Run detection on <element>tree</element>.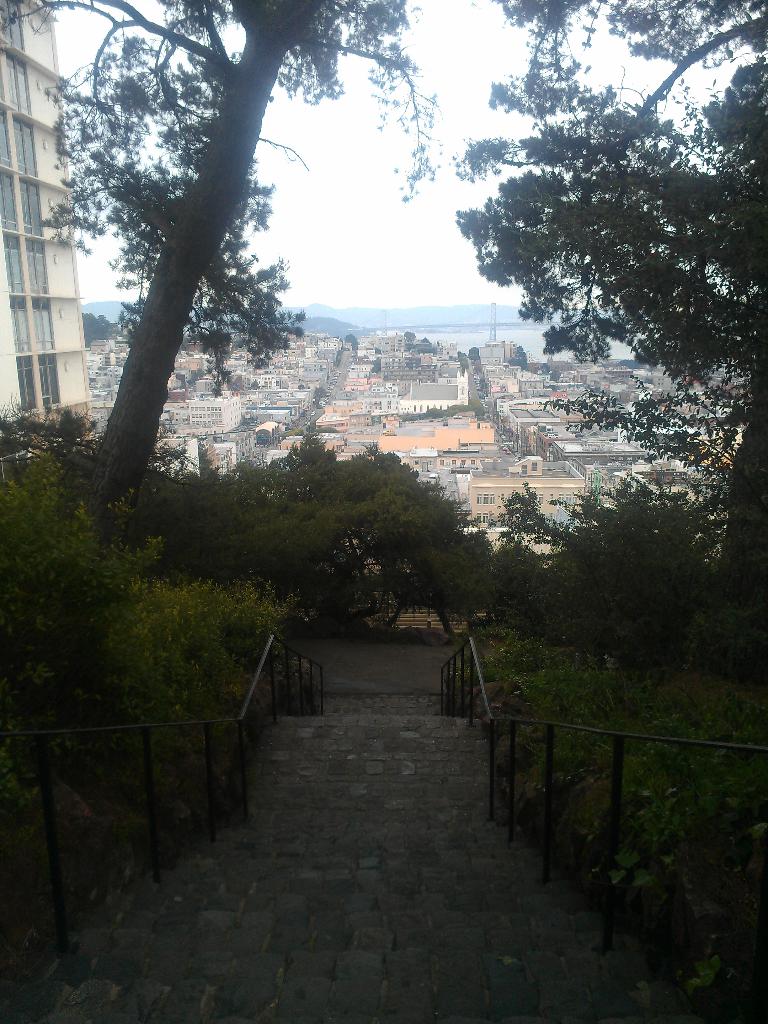
Result: (x1=0, y1=0, x2=438, y2=568).
